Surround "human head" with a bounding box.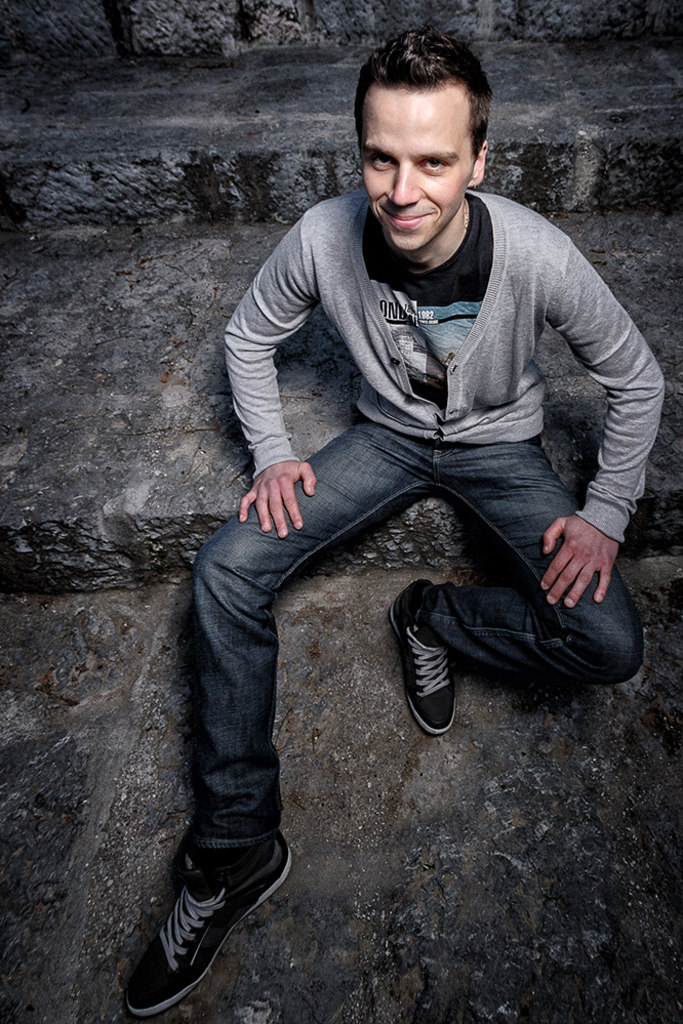
bbox(357, 25, 490, 252).
